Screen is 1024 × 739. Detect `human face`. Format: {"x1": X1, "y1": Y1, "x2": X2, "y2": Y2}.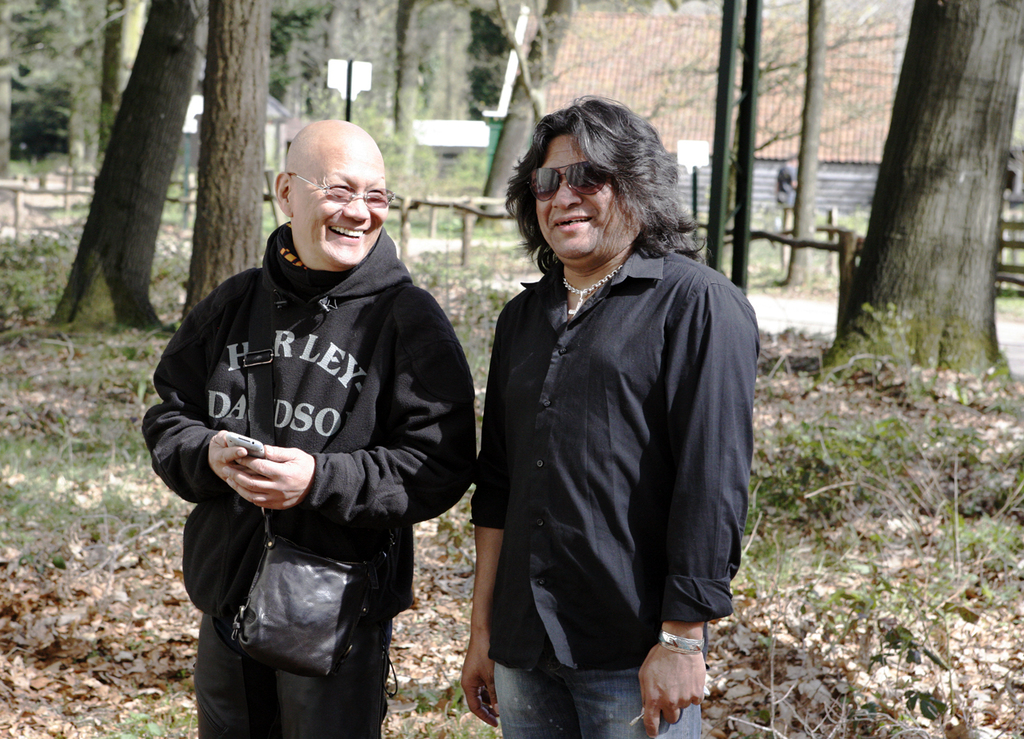
{"x1": 291, "y1": 135, "x2": 391, "y2": 266}.
